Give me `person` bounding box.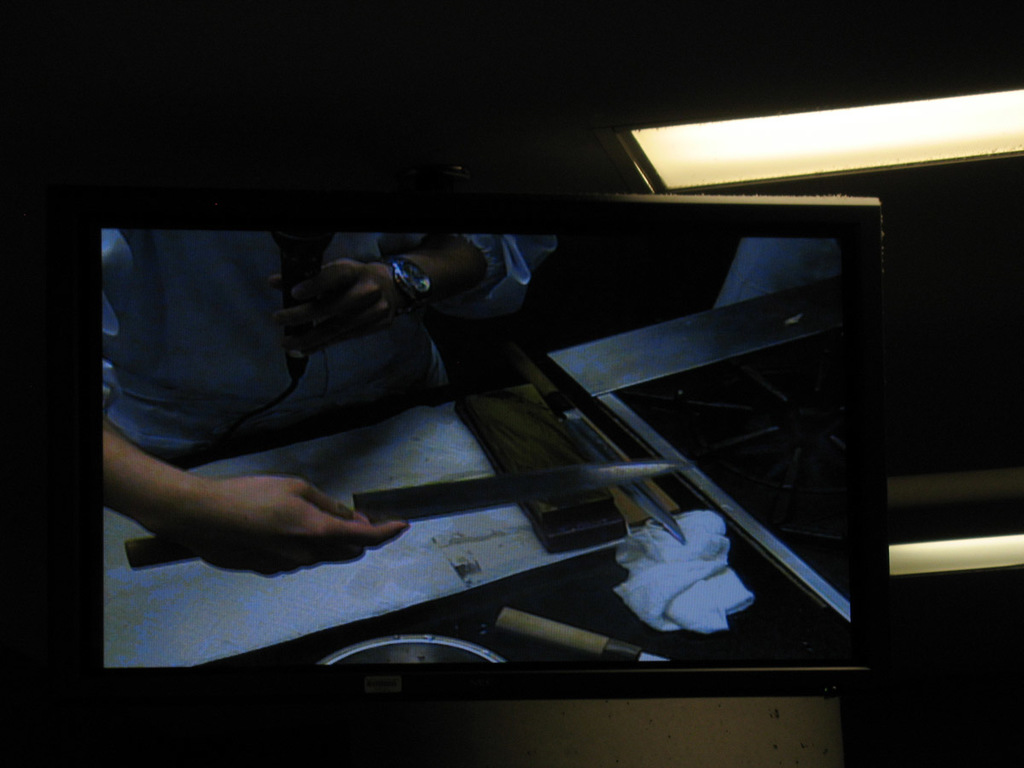
[98, 231, 558, 563].
